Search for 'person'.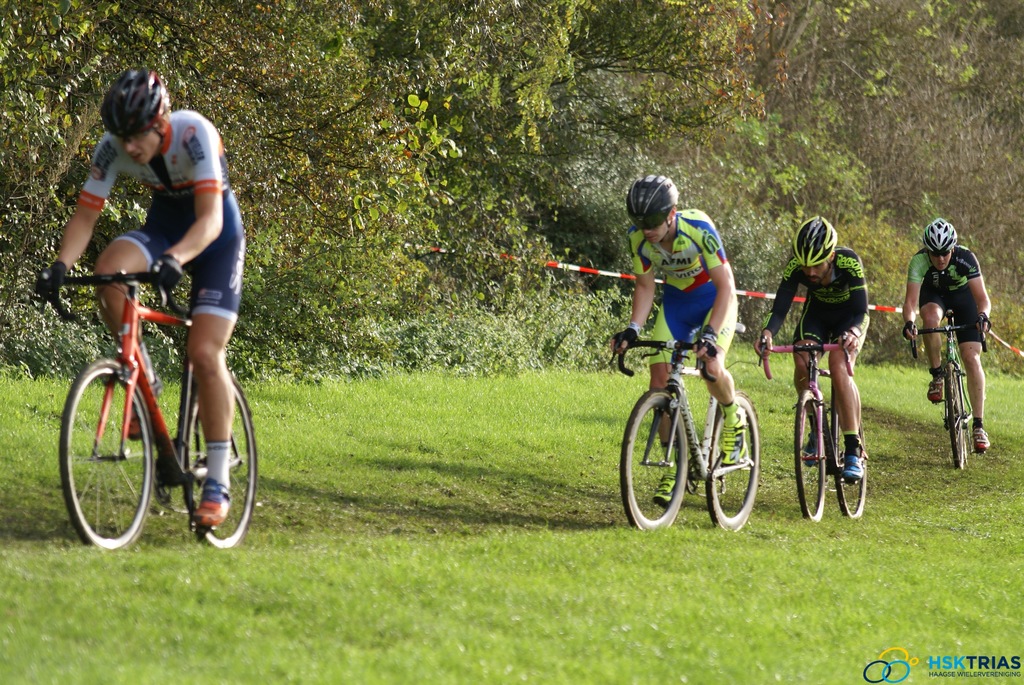
Found at [x1=49, y1=107, x2=246, y2=543].
